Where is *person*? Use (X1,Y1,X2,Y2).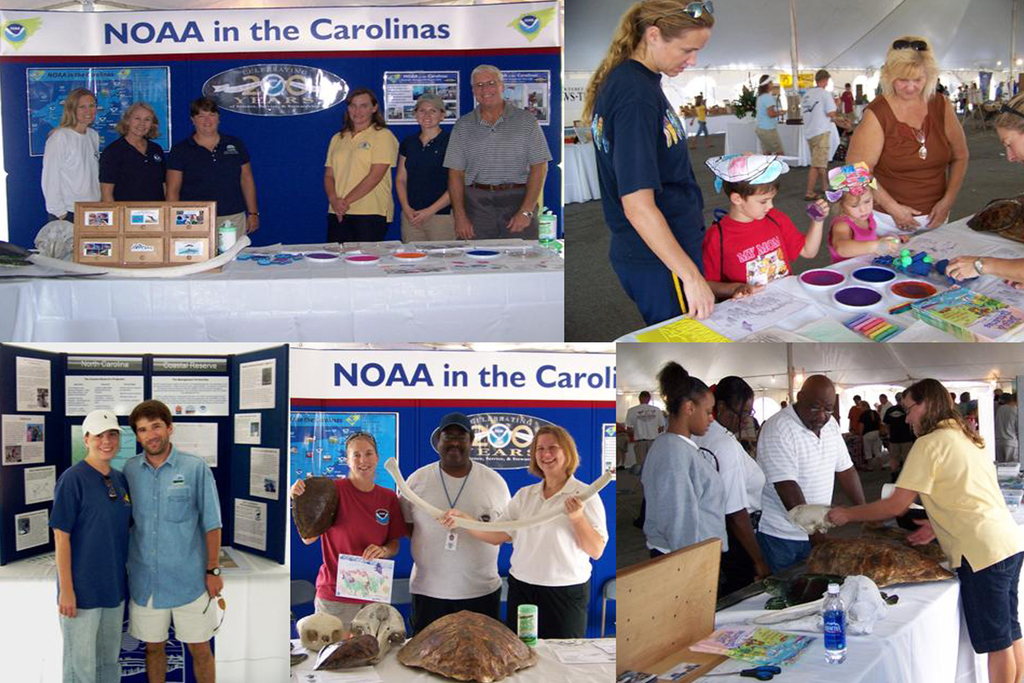
(400,422,504,637).
